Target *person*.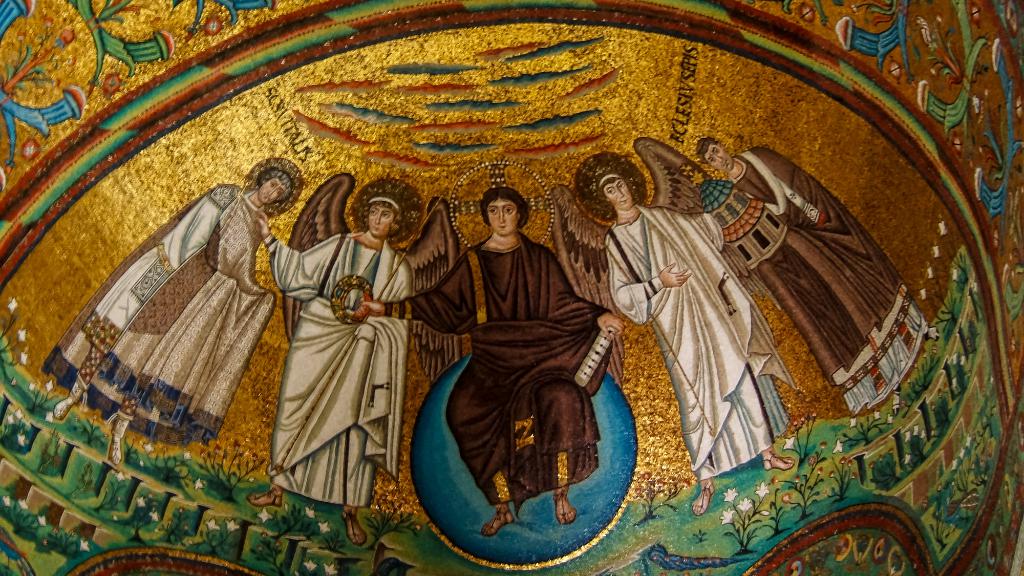
Target region: rect(596, 164, 800, 519).
